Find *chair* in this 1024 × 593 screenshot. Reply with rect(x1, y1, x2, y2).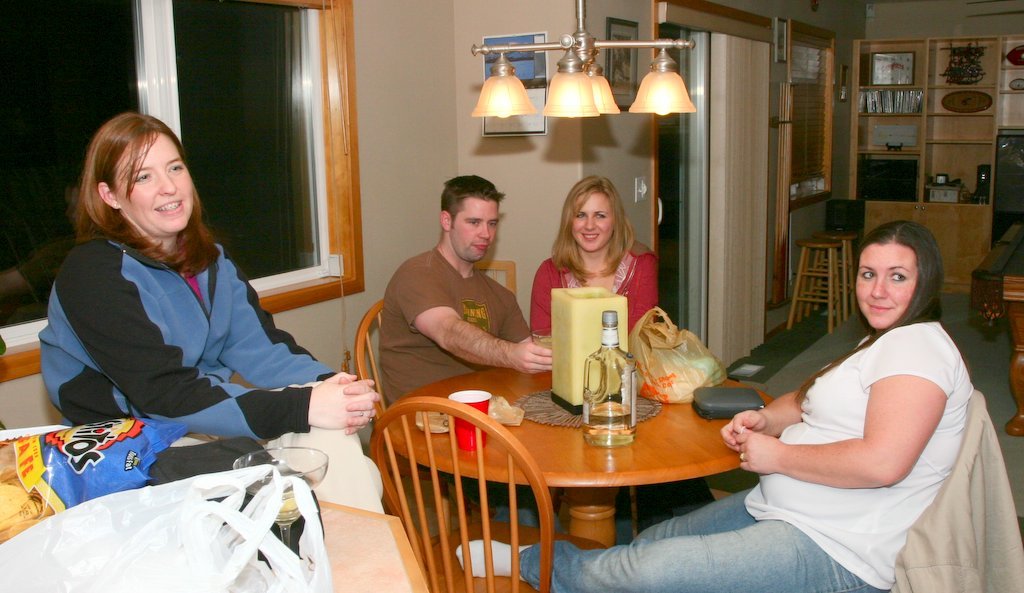
rect(370, 396, 605, 586).
